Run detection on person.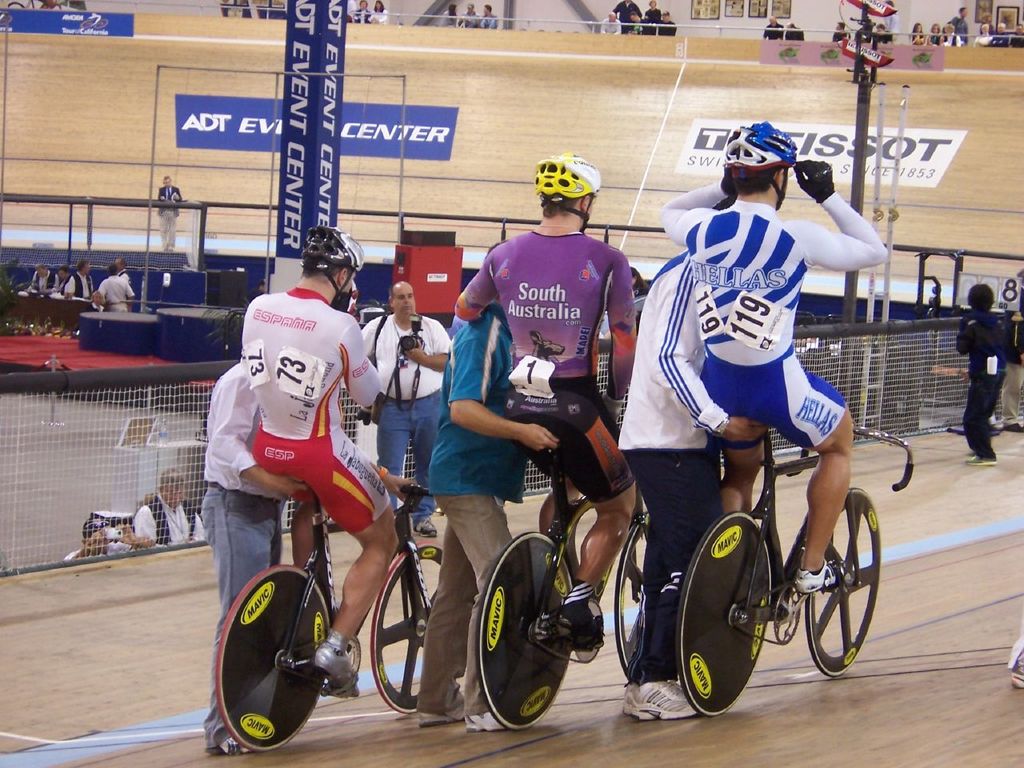
Result: (35,0,73,9).
